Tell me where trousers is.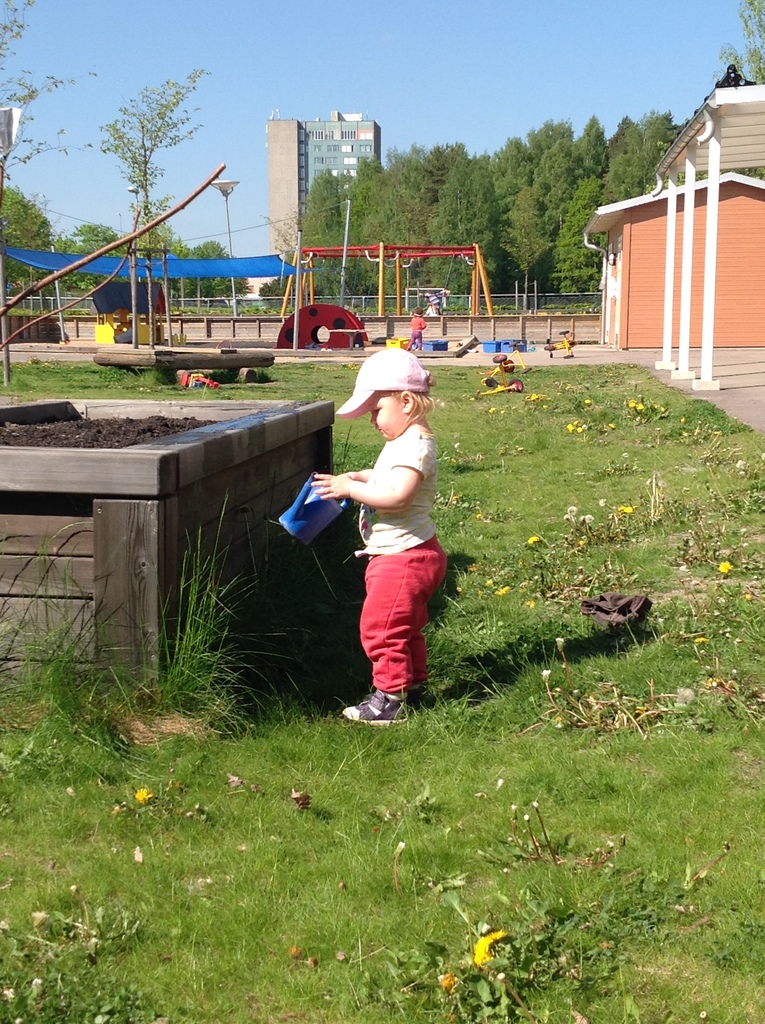
trousers is at select_region(358, 543, 456, 694).
